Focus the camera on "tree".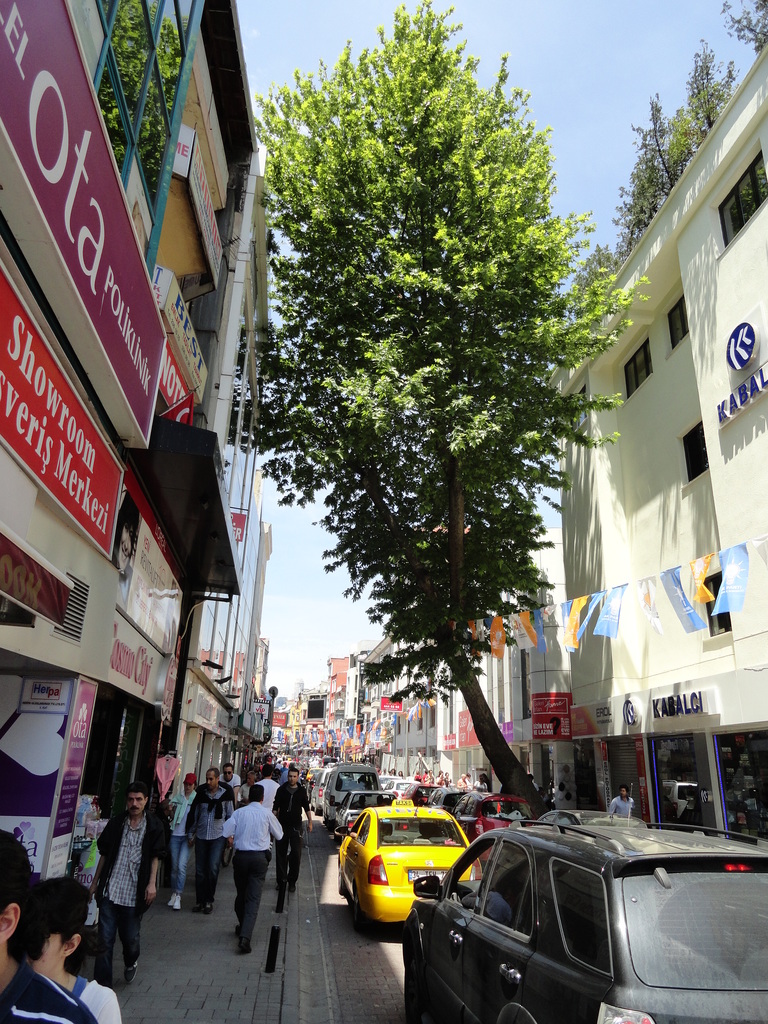
Focus region: x1=607 y1=0 x2=767 y2=284.
